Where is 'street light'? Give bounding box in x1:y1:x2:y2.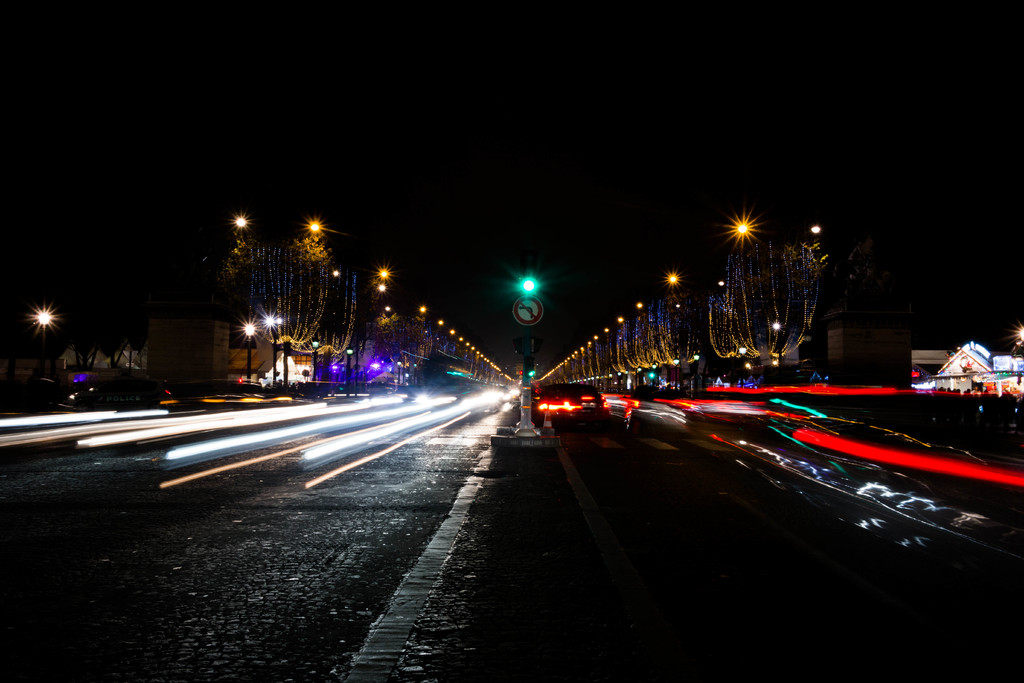
611:373:614:392.
